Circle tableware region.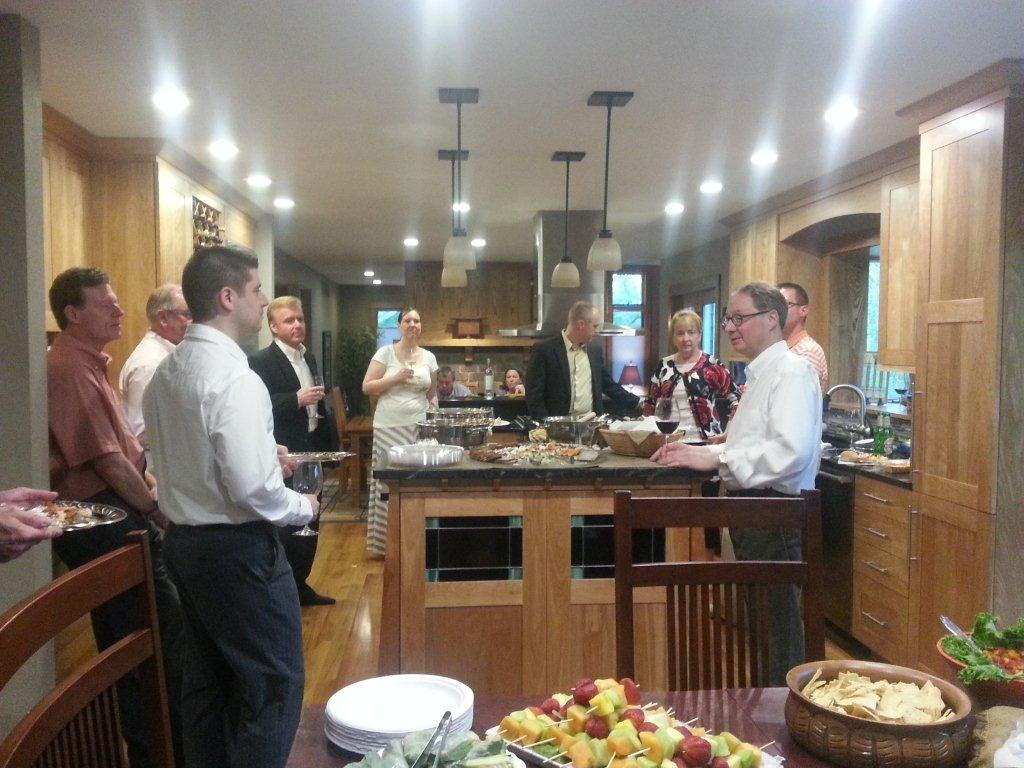
Region: <region>288, 458, 319, 540</region>.
